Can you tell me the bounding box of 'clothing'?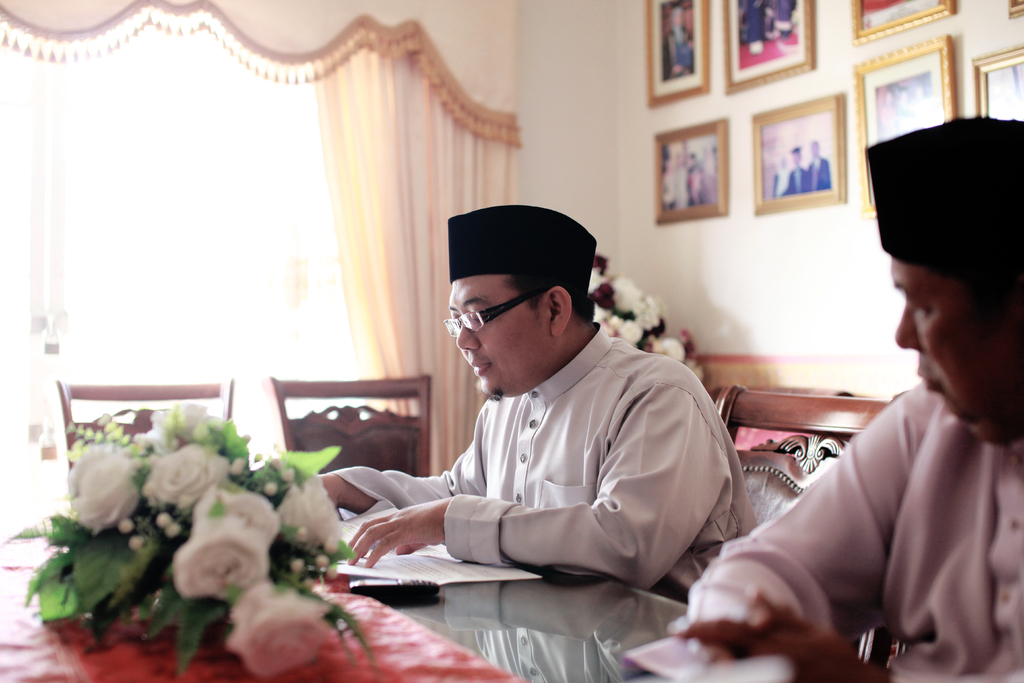
684:378:1023:682.
